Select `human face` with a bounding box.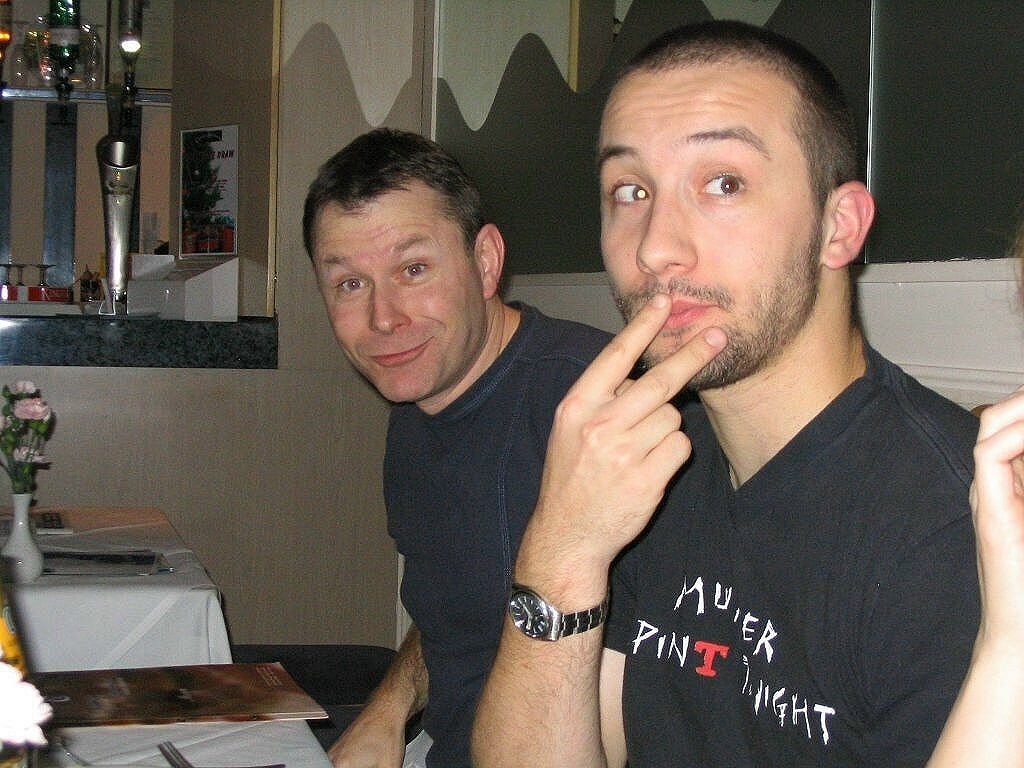
box=[307, 164, 491, 404].
